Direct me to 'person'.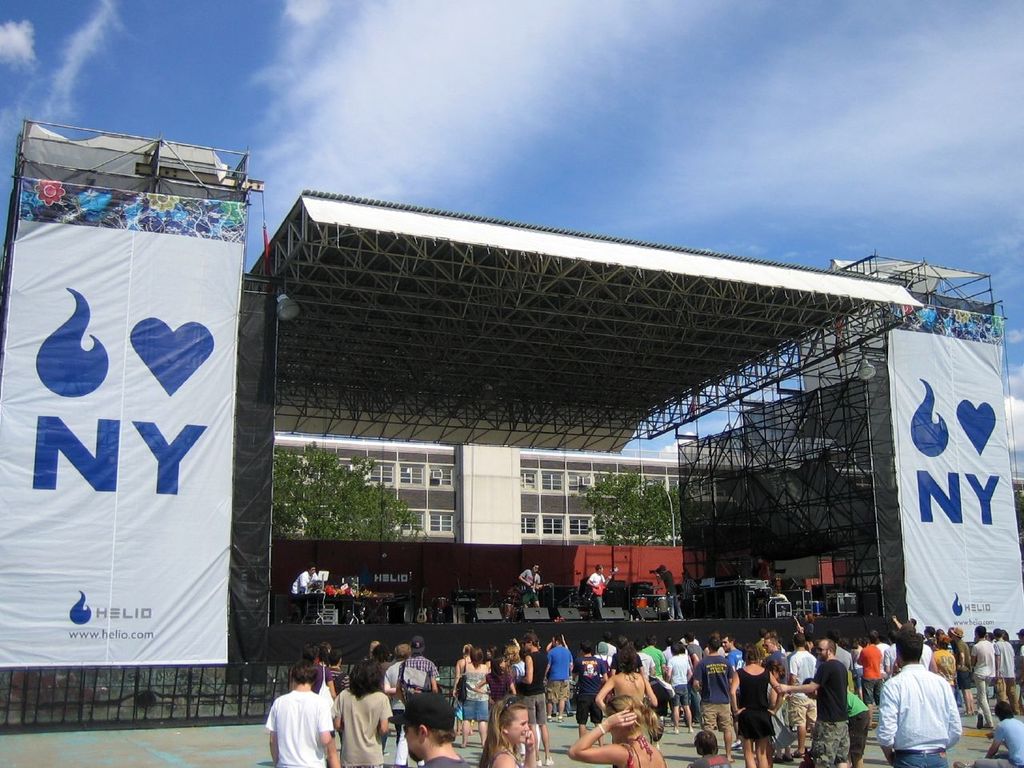
Direction: bbox=[724, 629, 746, 750].
